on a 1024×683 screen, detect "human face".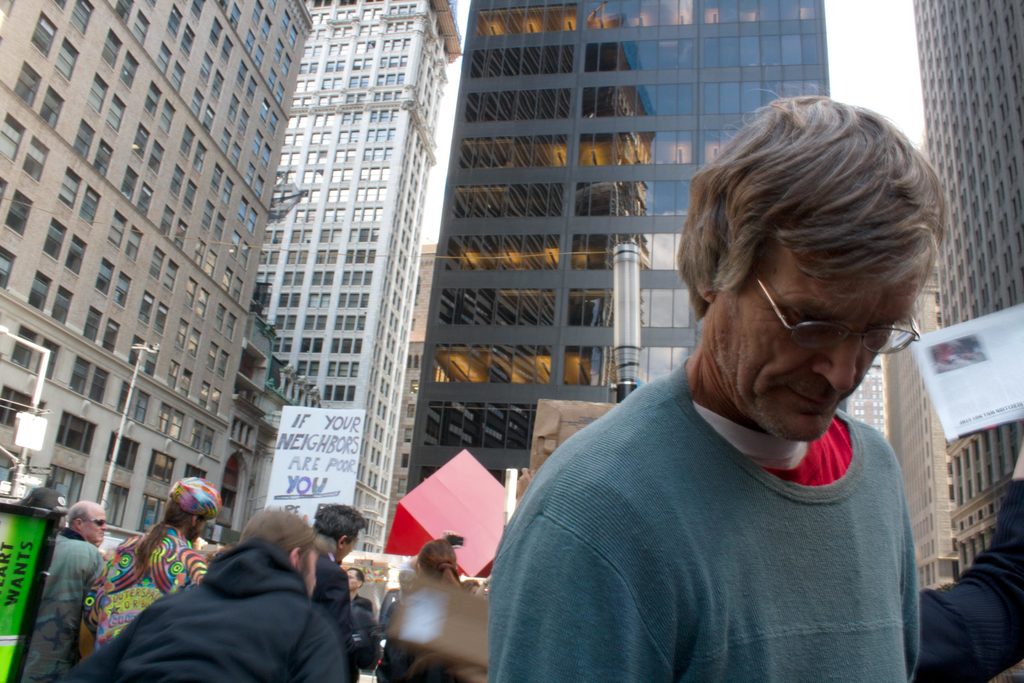
Rect(712, 245, 931, 445).
